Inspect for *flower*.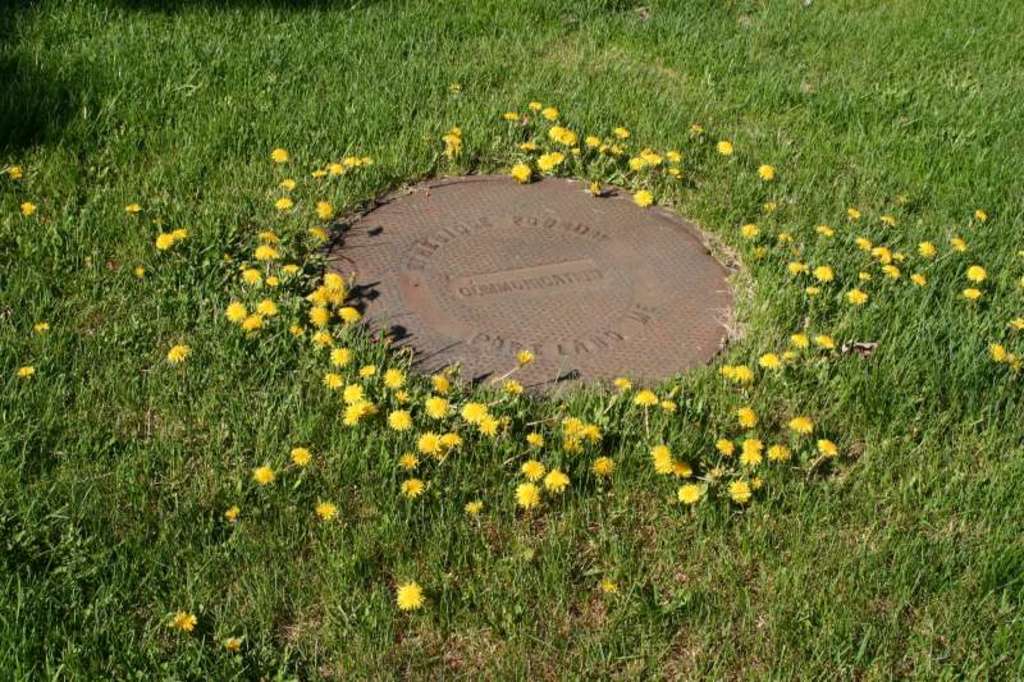
Inspection: l=966, t=289, r=980, b=296.
